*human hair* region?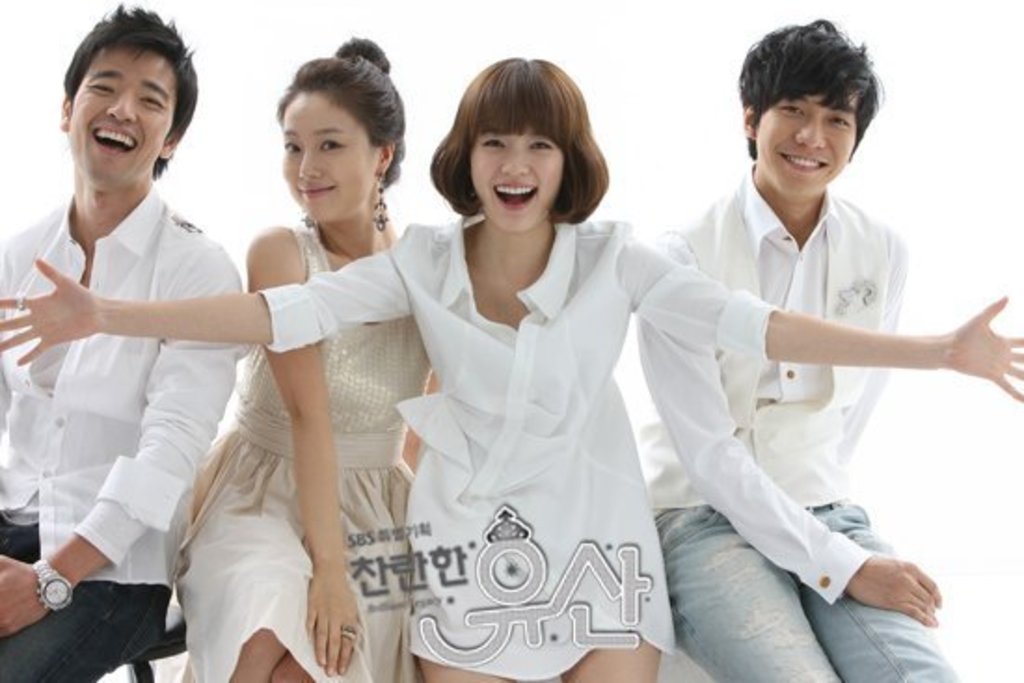
426, 65, 601, 220
